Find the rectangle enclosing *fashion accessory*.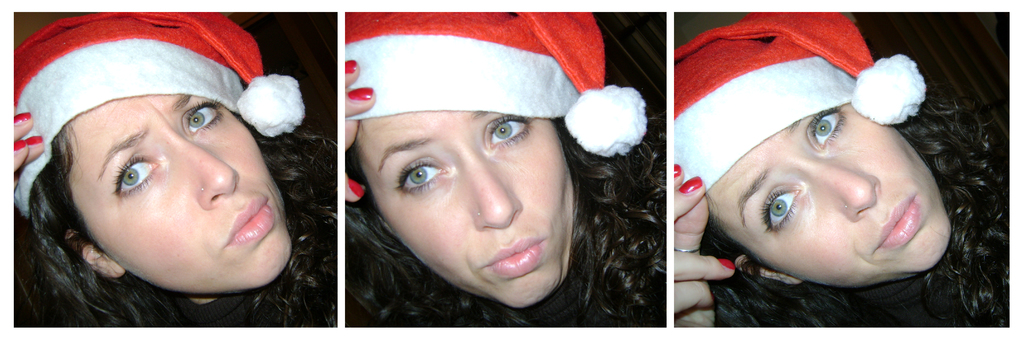
668/243/698/256.
